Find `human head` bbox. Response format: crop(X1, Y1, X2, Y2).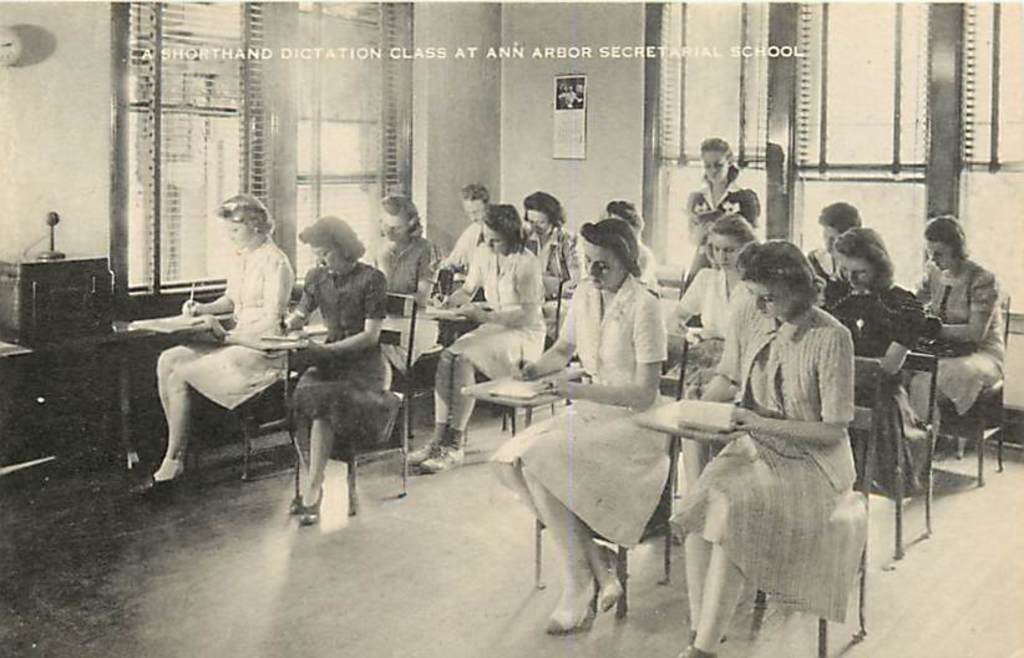
crop(816, 199, 858, 247).
